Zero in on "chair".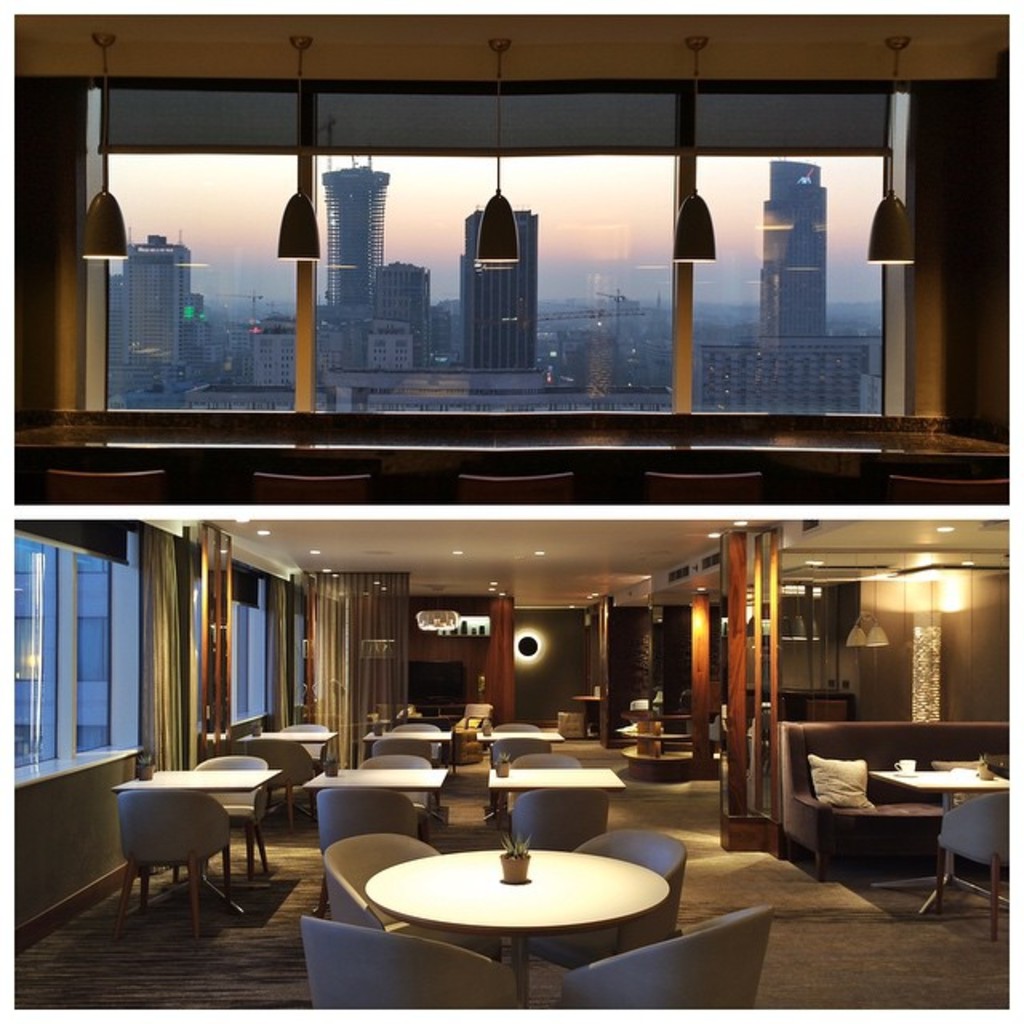
Zeroed in: 504,784,613,861.
